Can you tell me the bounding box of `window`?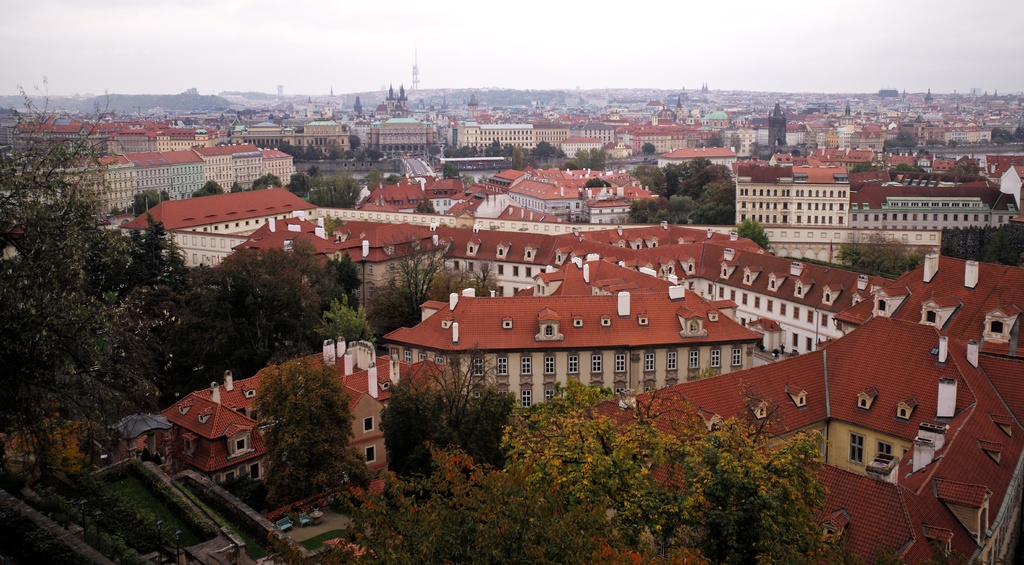
select_region(758, 407, 764, 416).
